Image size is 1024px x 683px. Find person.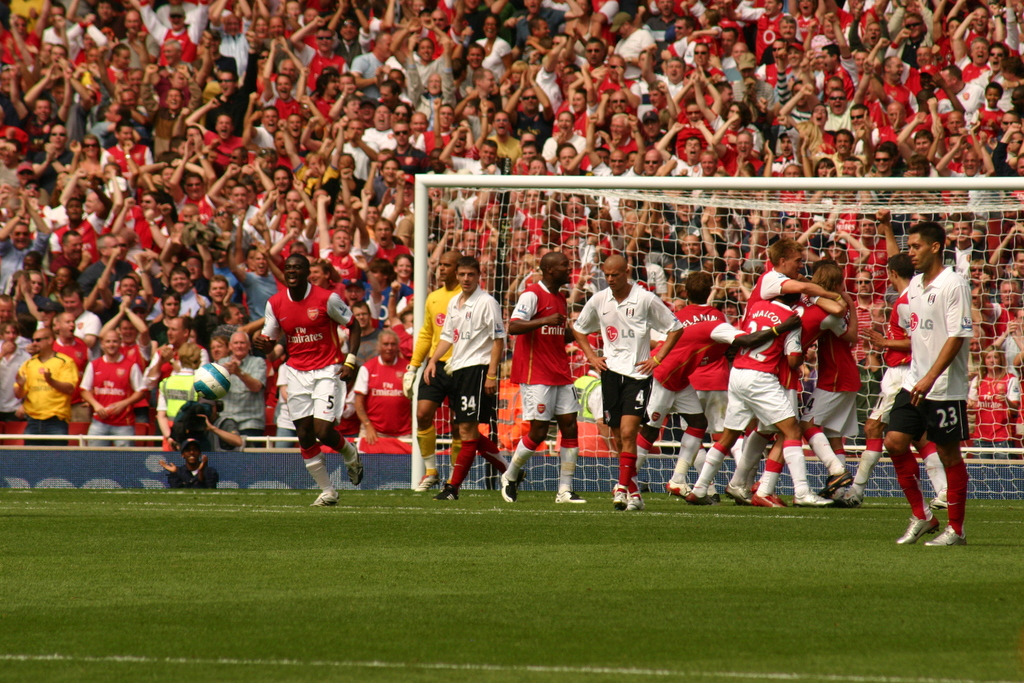
(245,249,340,523).
